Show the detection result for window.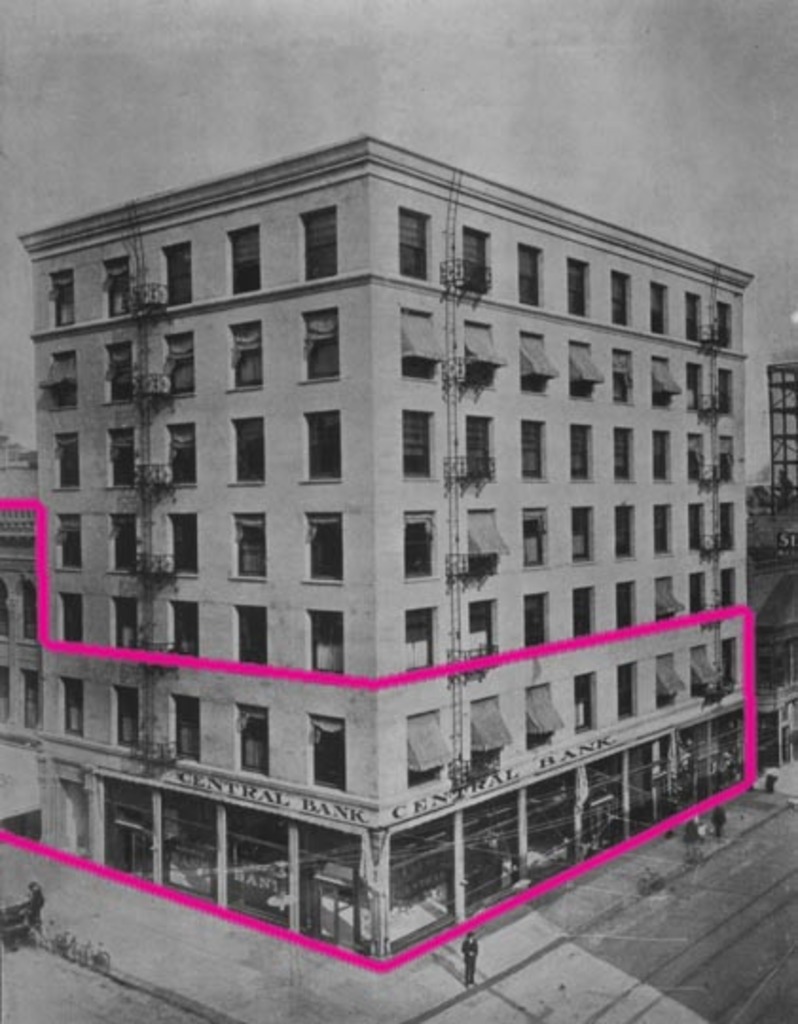
<bbox>680, 503, 705, 546</bbox>.
